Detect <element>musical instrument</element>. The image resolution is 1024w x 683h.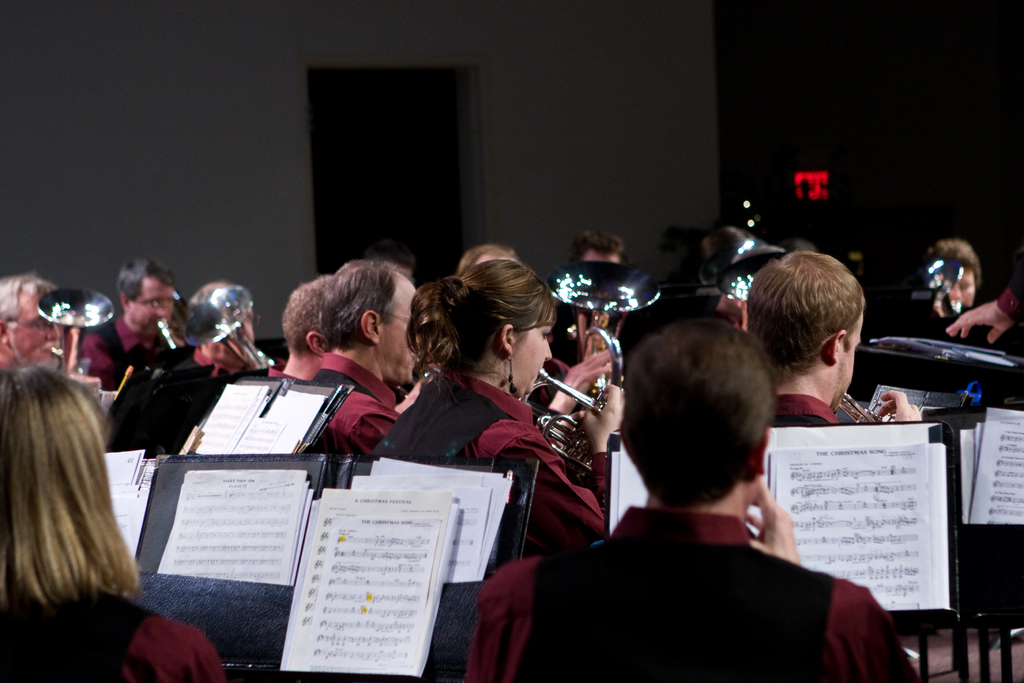
crop(833, 379, 906, 427).
